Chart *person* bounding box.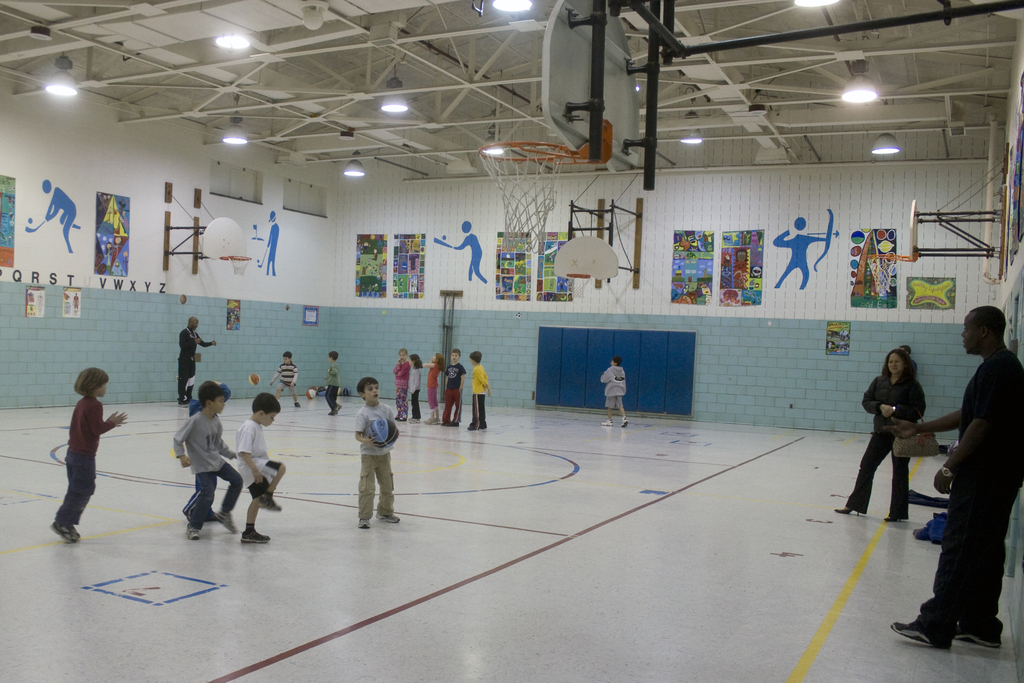
Charted: box=[416, 354, 420, 417].
